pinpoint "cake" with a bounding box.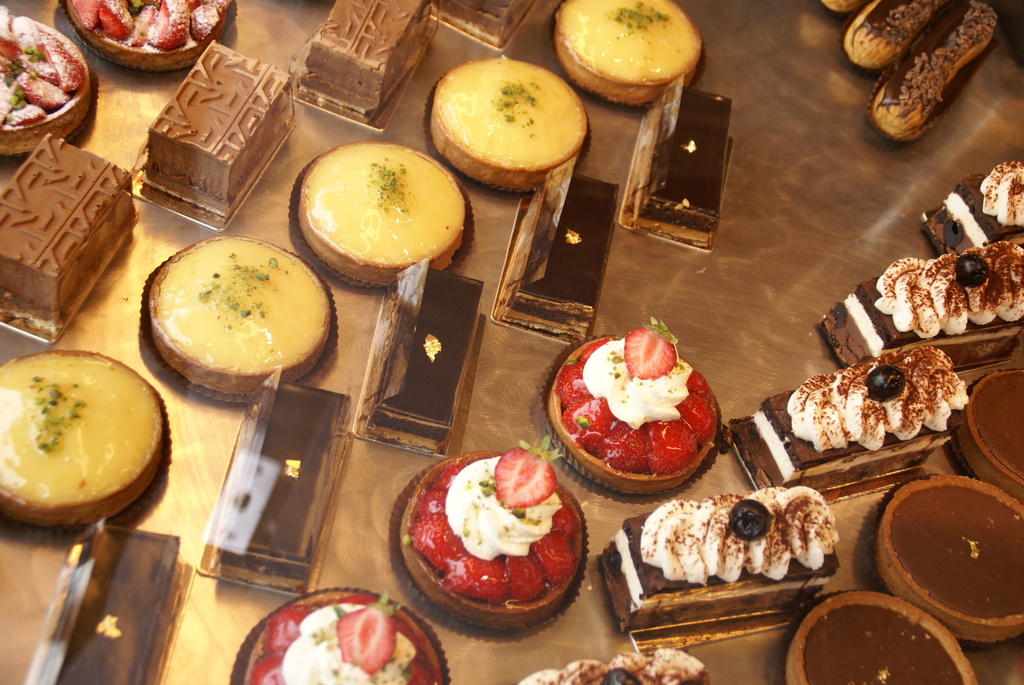
729:348:980:509.
